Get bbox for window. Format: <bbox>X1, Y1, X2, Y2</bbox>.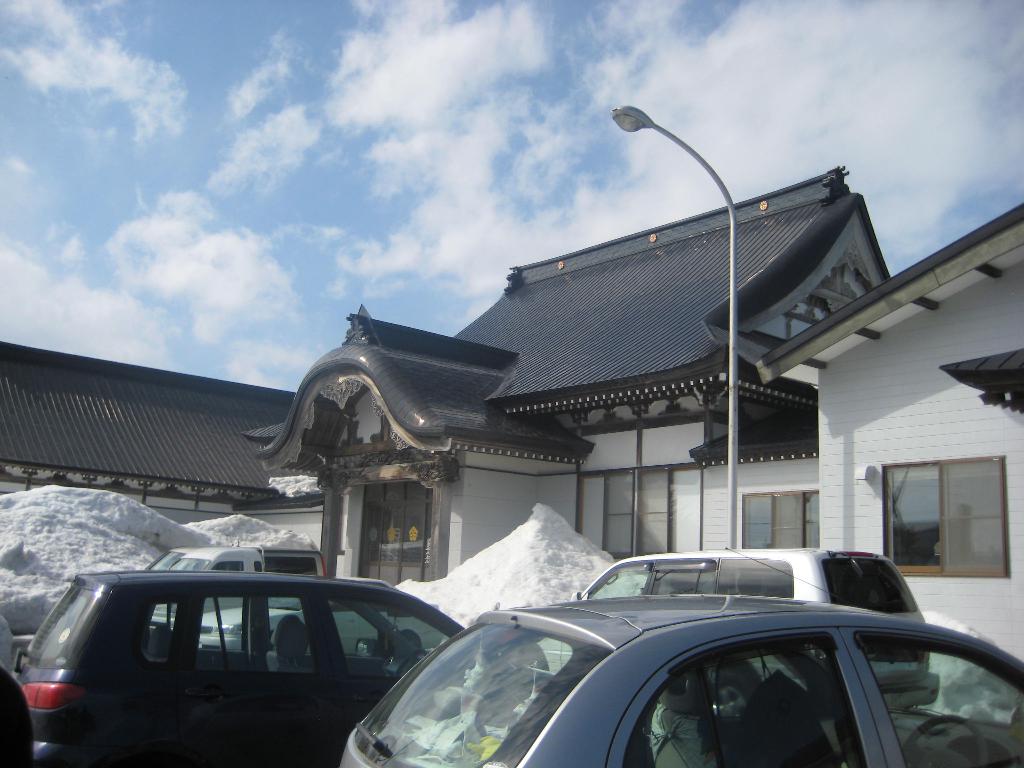
<bbox>616, 642, 865, 767</bbox>.
